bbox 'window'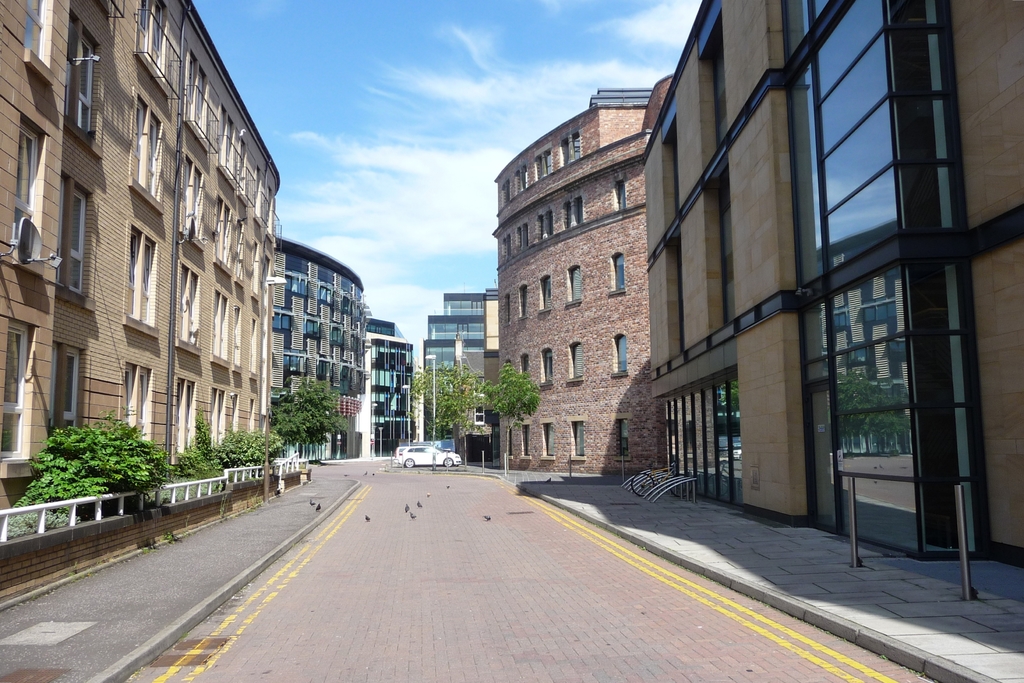
121 360 154 448
